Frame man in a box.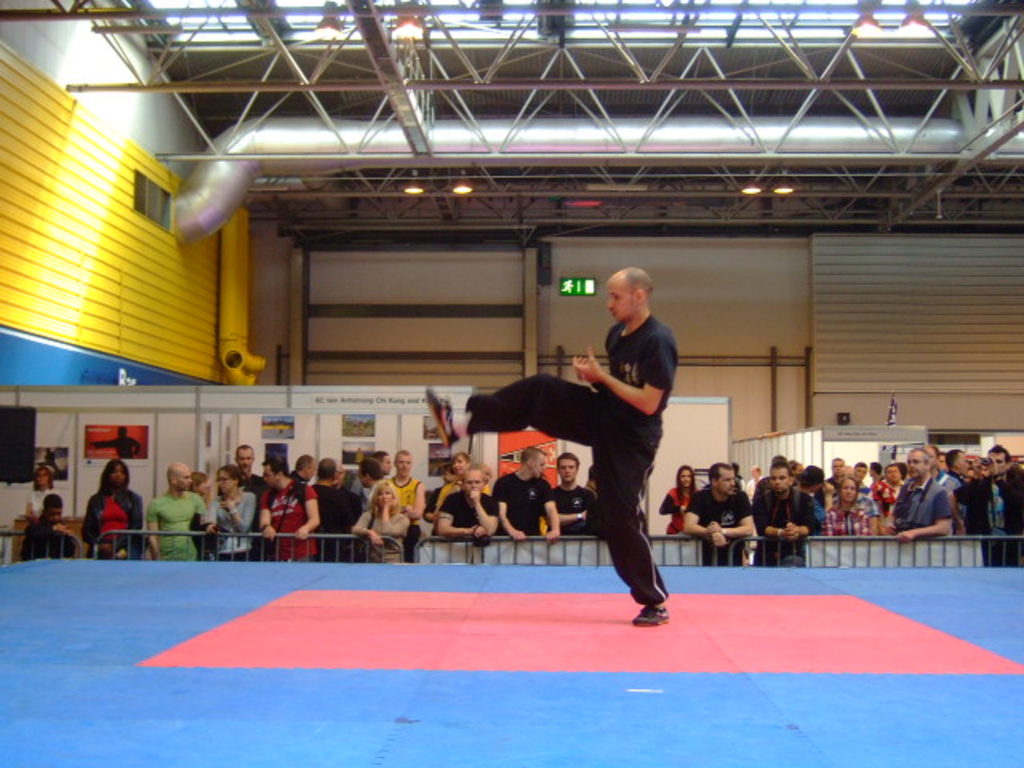
box=[952, 451, 965, 491].
